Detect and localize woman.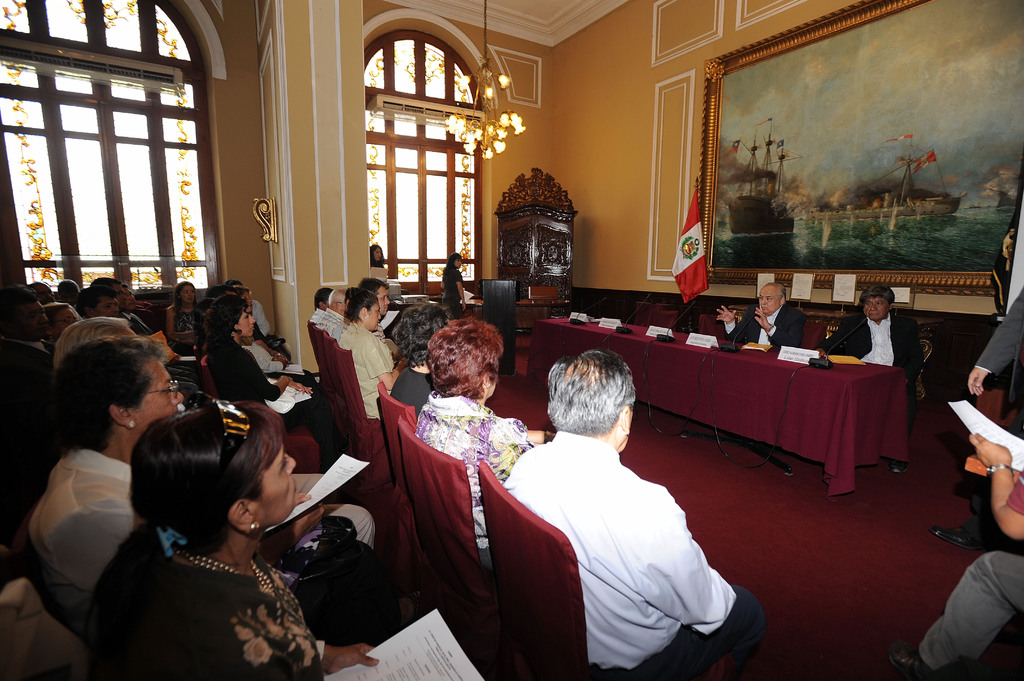
Localized at l=439, t=253, r=465, b=321.
